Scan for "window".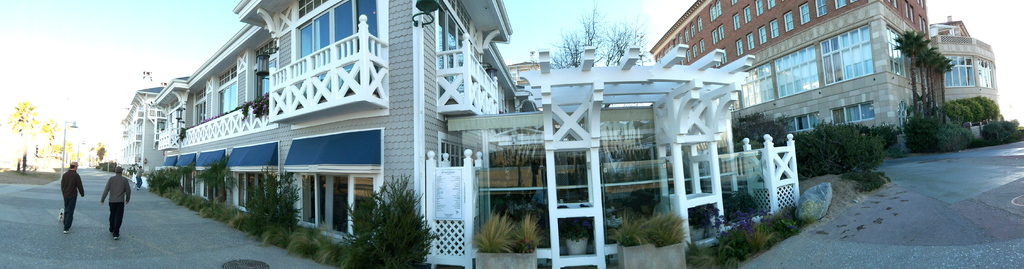
Scan result: [left=813, top=0, right=825, bottom=19].
